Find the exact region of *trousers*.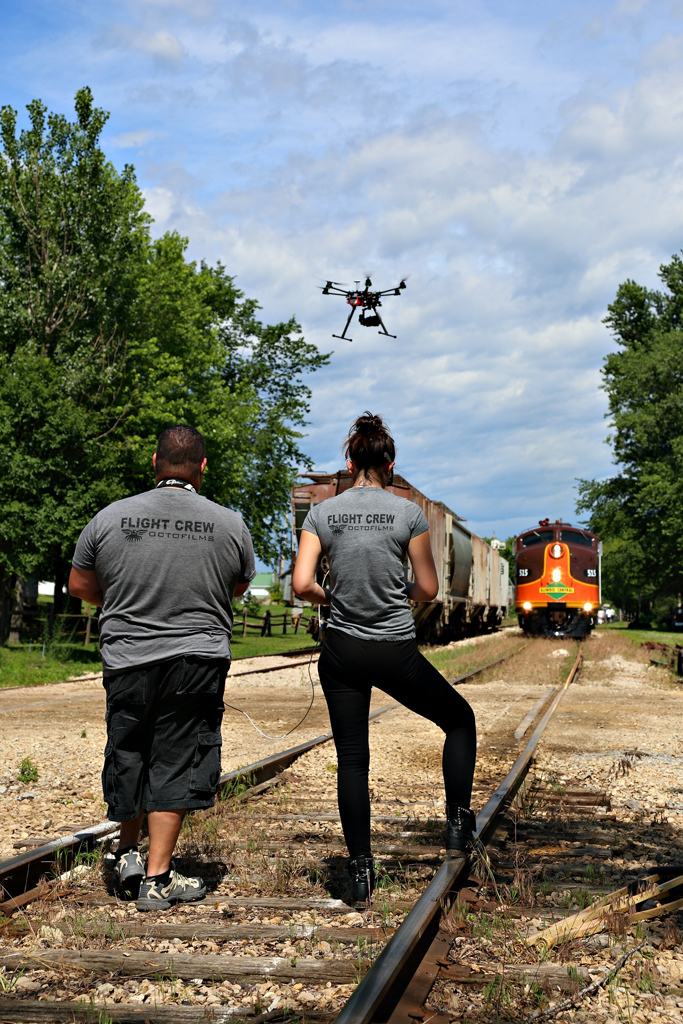
Exact region: <box>316,636,484,860</box>.
